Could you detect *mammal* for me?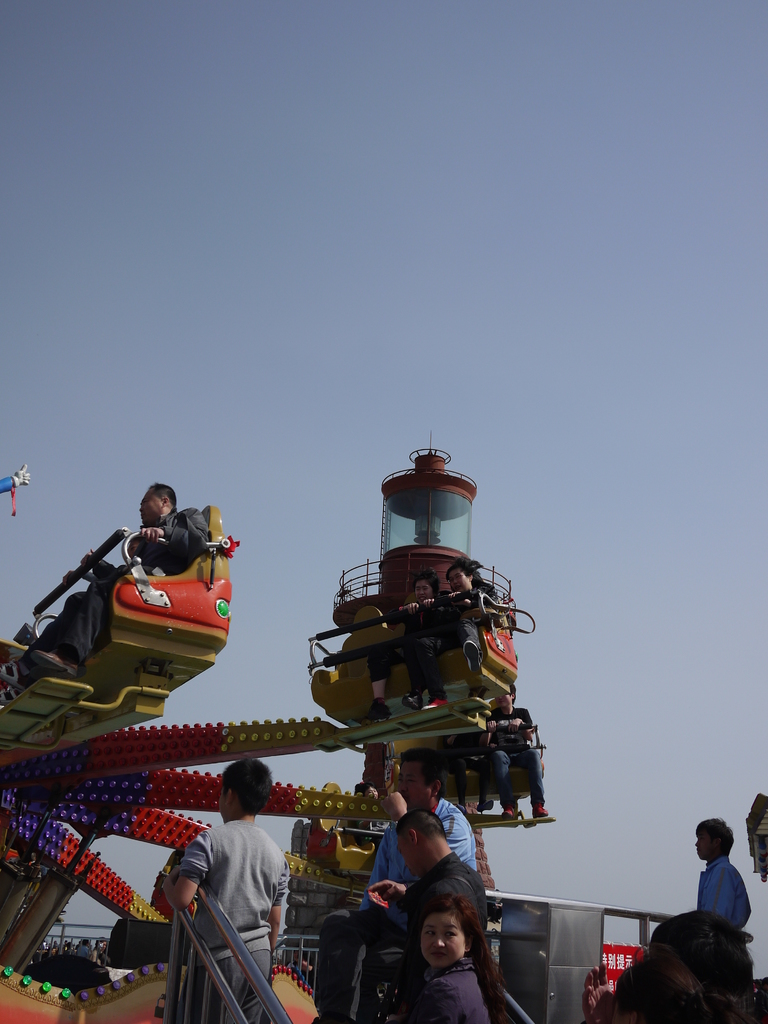
Detection result: (417,555,499,711).
